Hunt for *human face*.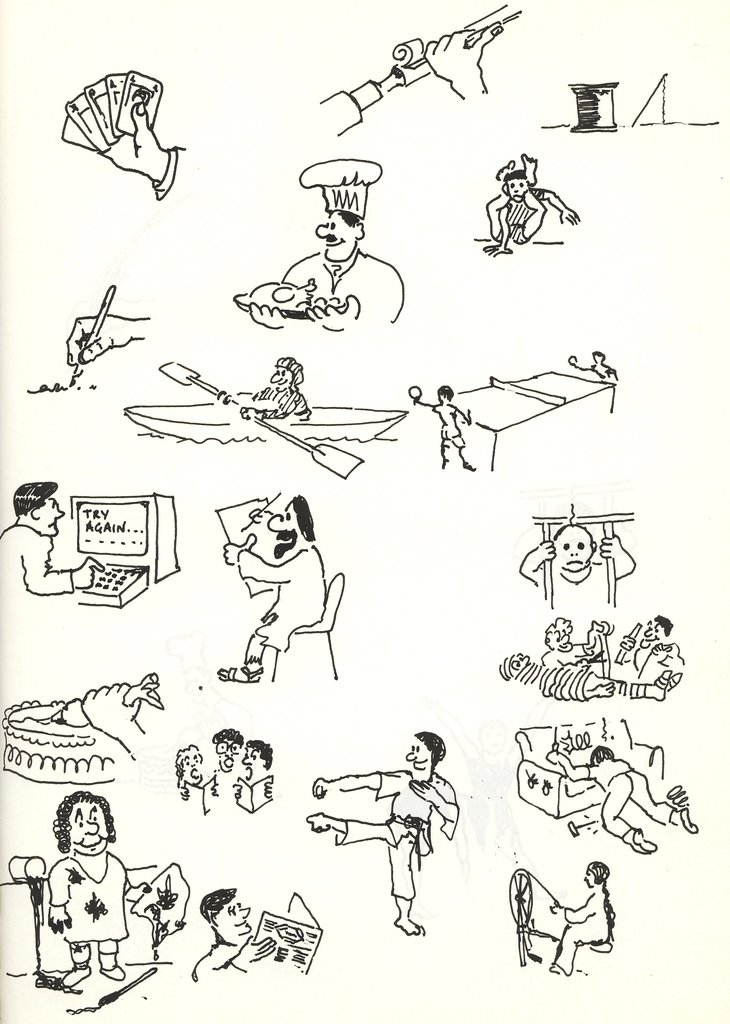
Hunted down at box=[35, 492, 65, 536].
